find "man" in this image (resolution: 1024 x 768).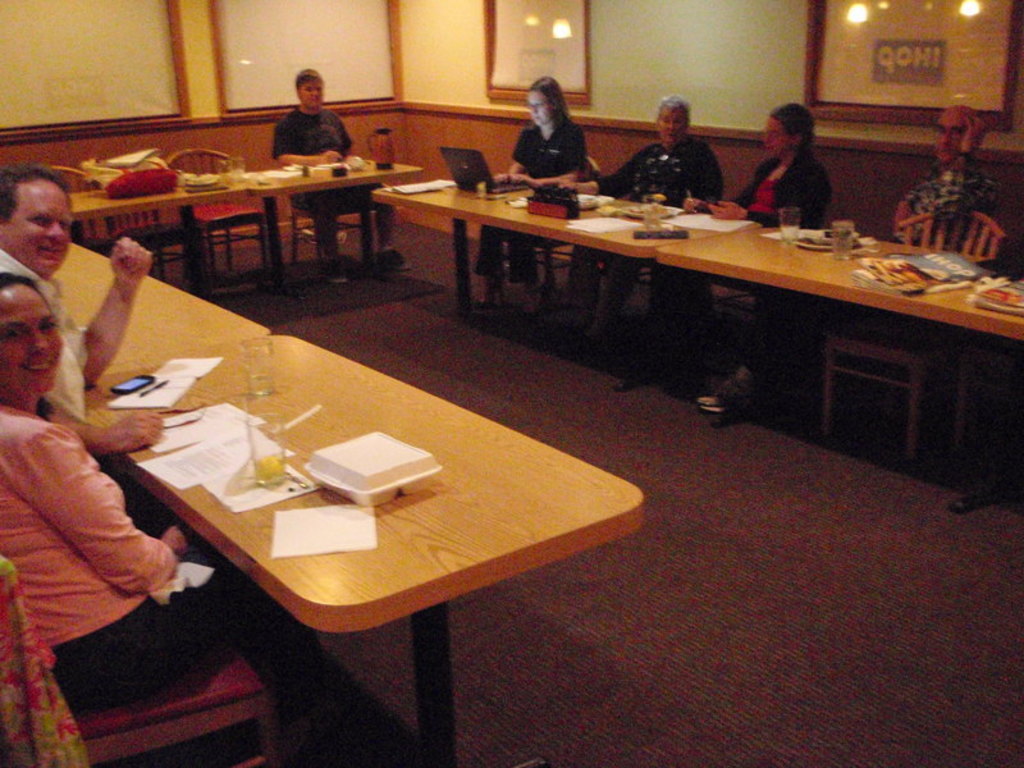
region(692, 105, 997, 406).
